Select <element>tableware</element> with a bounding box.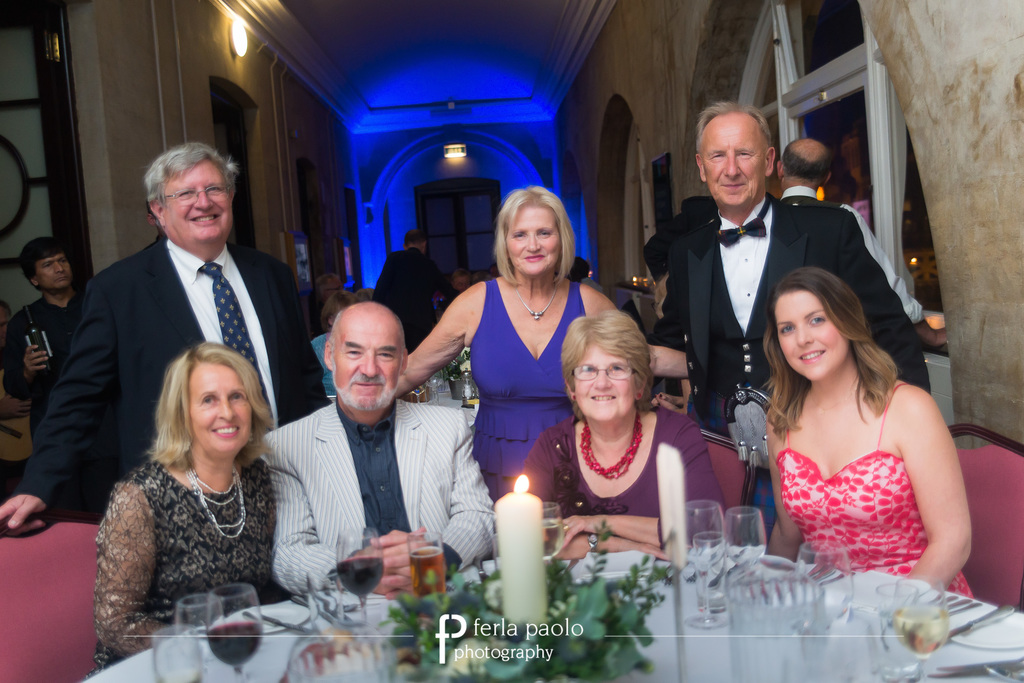
pyautogui.locateOnScreen(805, 561, 826, 585).
